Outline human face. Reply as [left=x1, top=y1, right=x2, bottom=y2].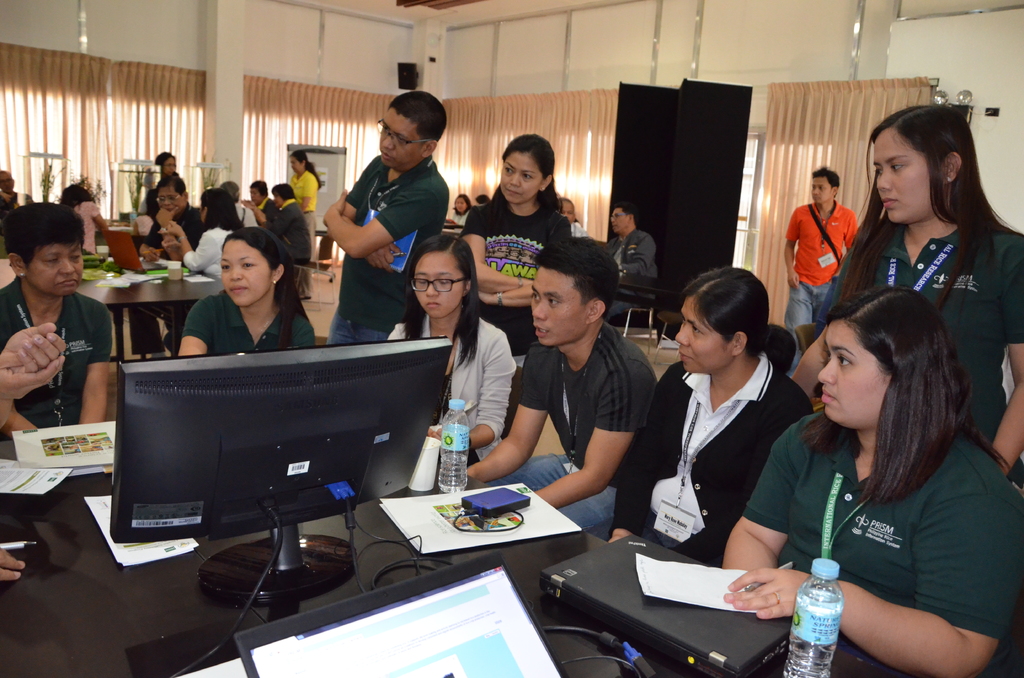
[left=149, top=188, right=182, bottom=212].
